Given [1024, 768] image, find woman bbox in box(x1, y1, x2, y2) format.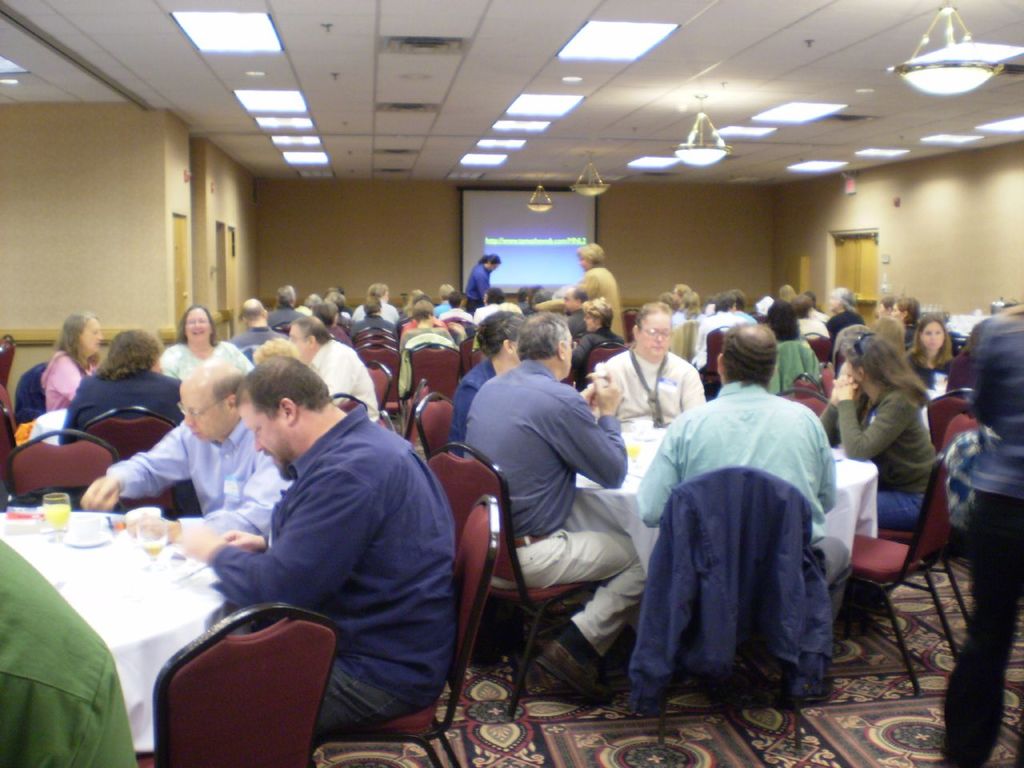
box(466, 252, 502, 321).
